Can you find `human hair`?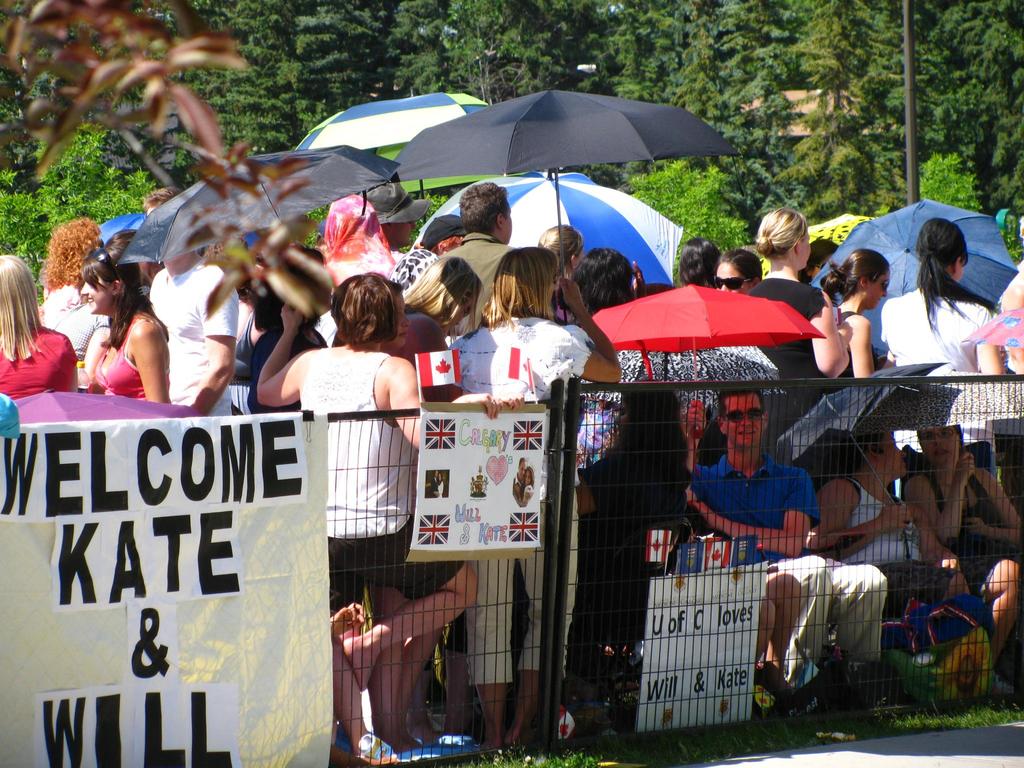
Yes, bounding box: box(486, 248, 559, 326).
